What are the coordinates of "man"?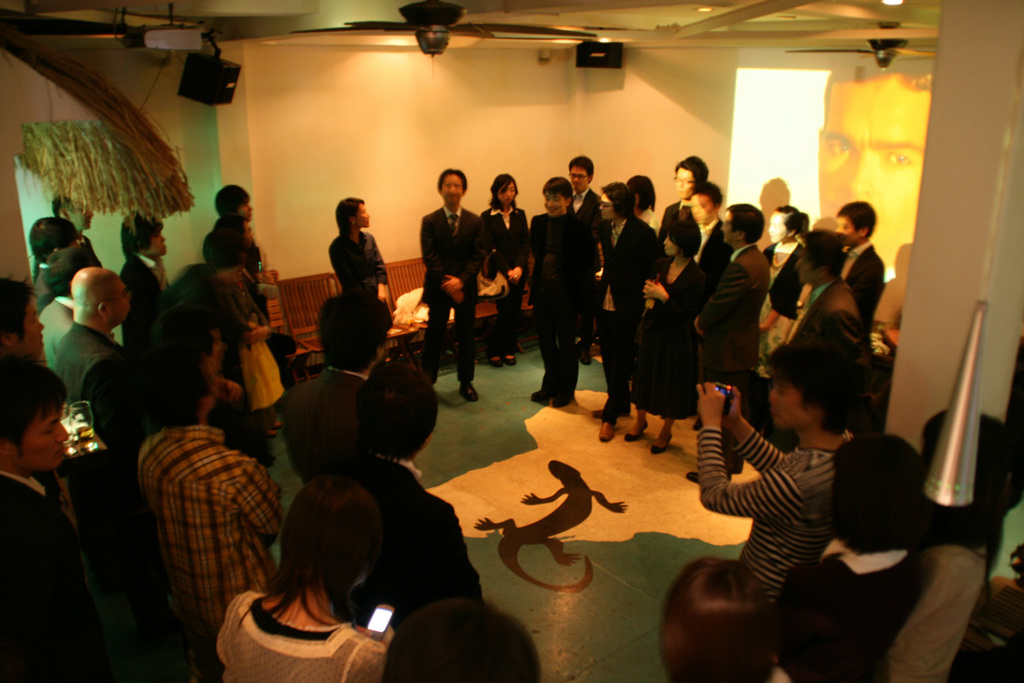
<box>689,201,772,491</box>.
